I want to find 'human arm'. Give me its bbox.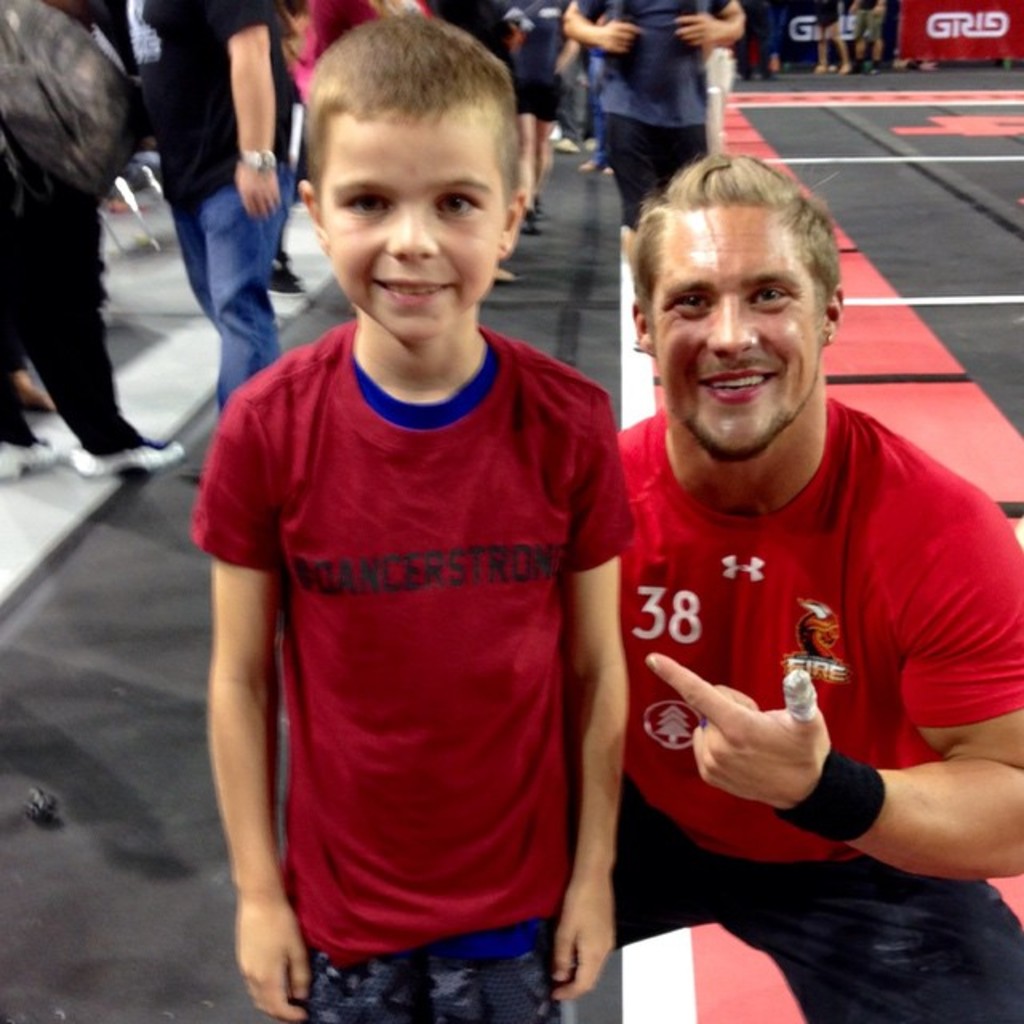
[202,18,280,211].
